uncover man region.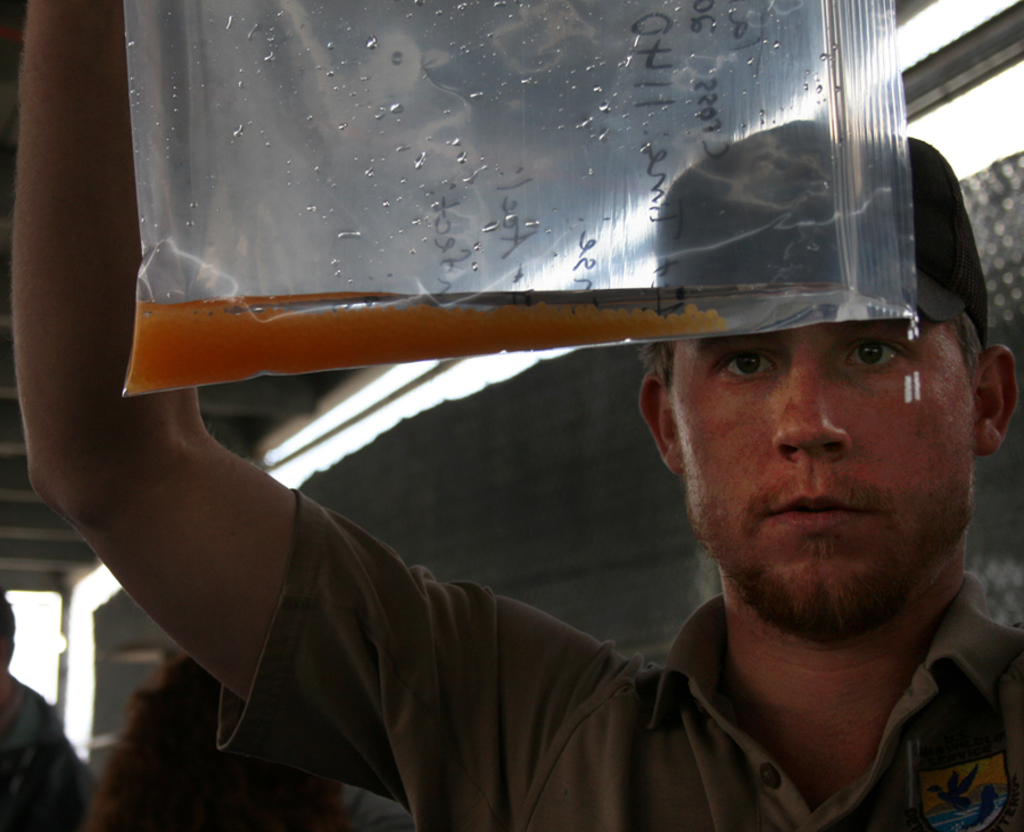
Uncovered: {"x1": 19, "y1": 0, "x2": 1022, "y2": 831}.
